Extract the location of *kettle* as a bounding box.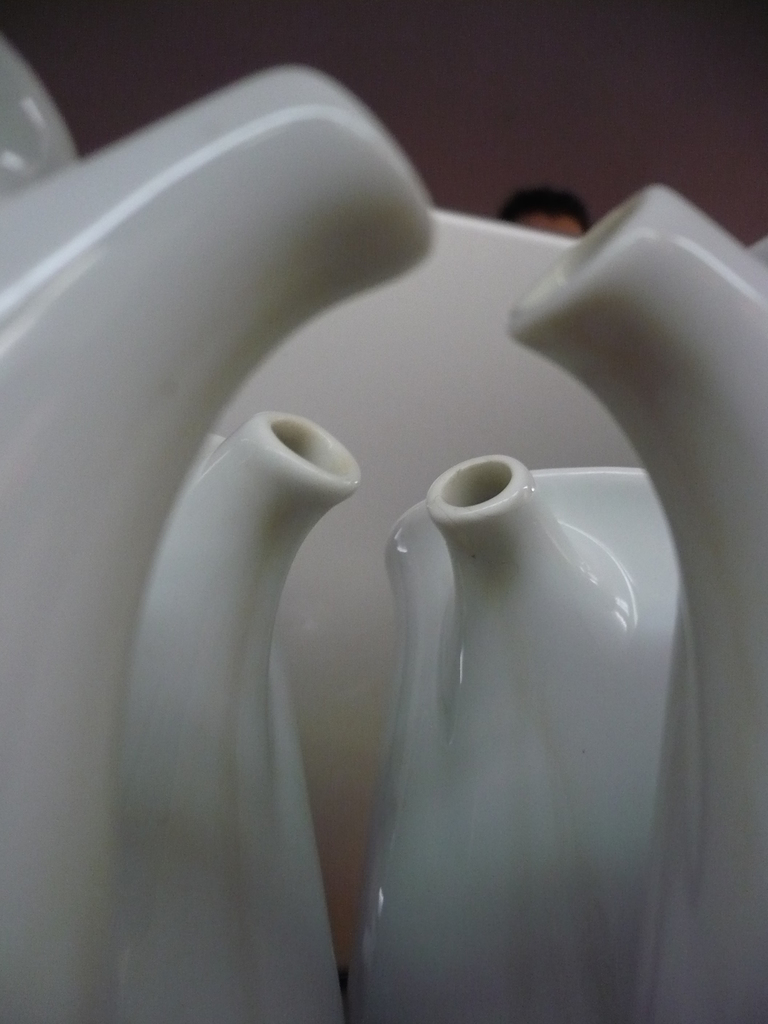
[left=356, top=445, right=682, bottom=1023].
